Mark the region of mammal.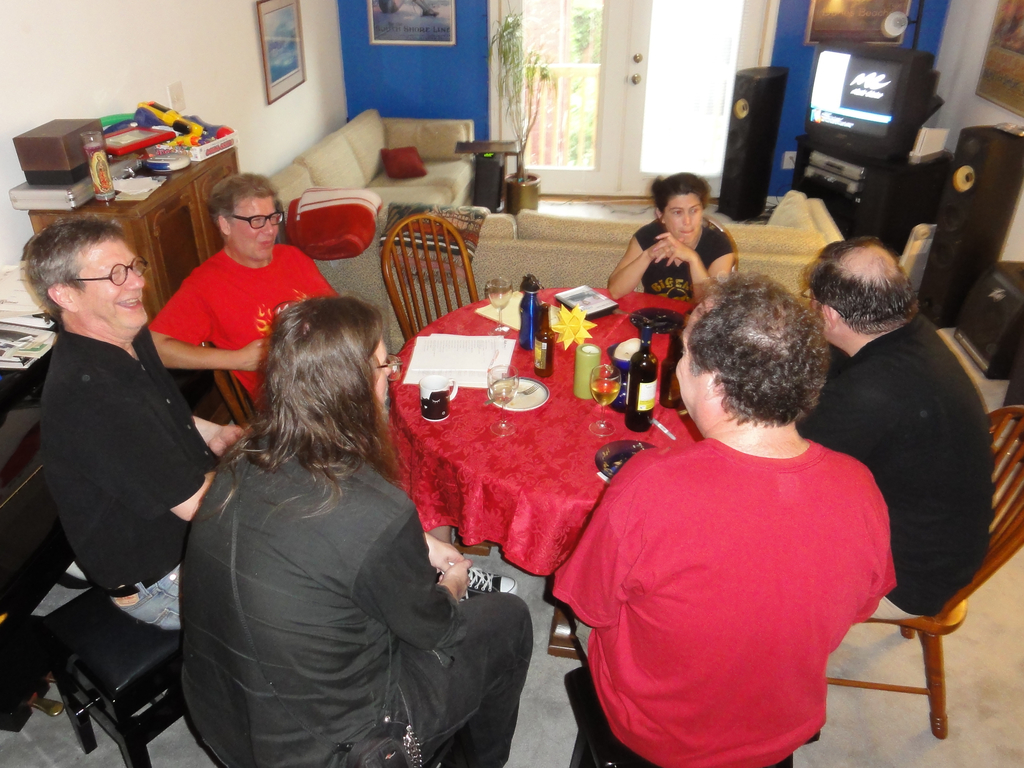
Region: bbox=(607, 168, 733, 307).
